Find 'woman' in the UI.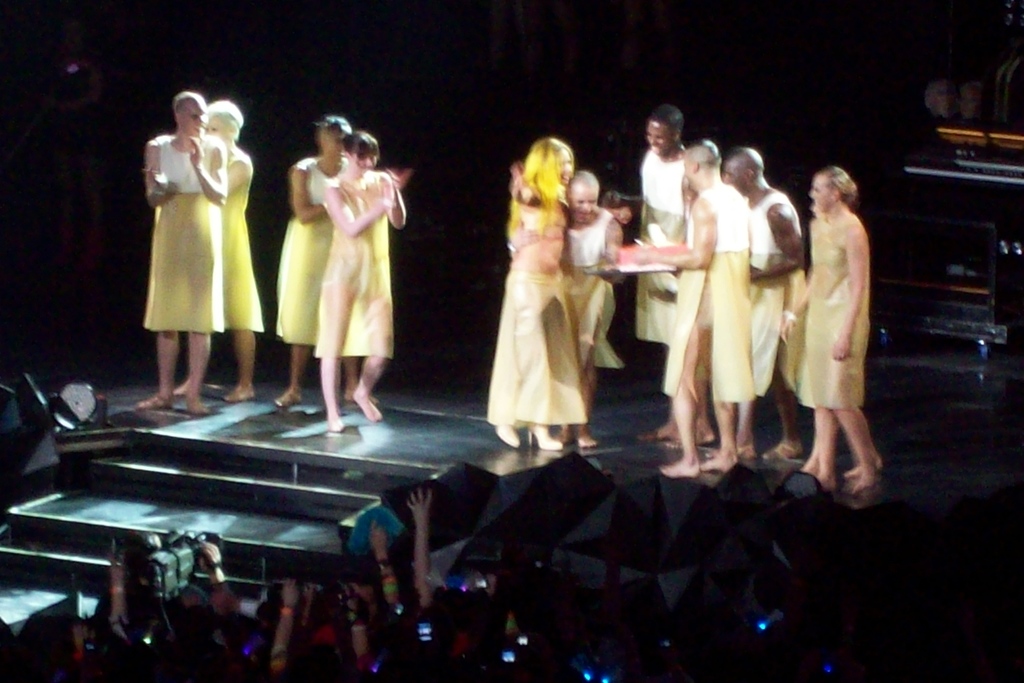
UI element at 316/127/413/438.
